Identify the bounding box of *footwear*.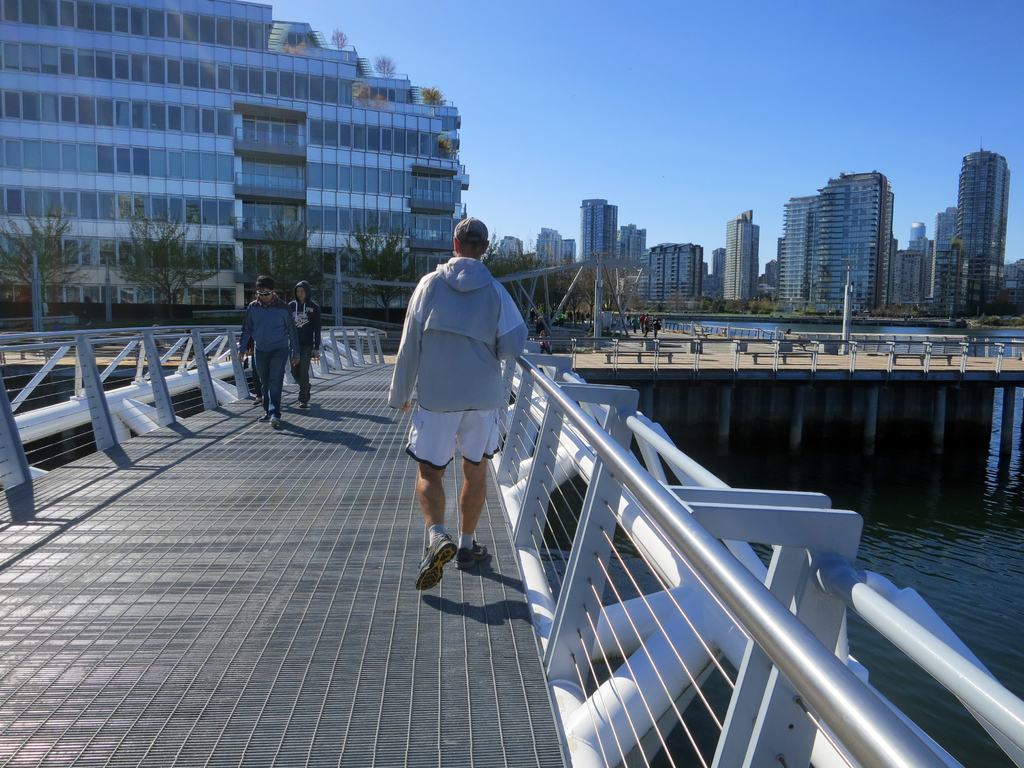
x1=457, y1=540, x2=490, y2=567.
